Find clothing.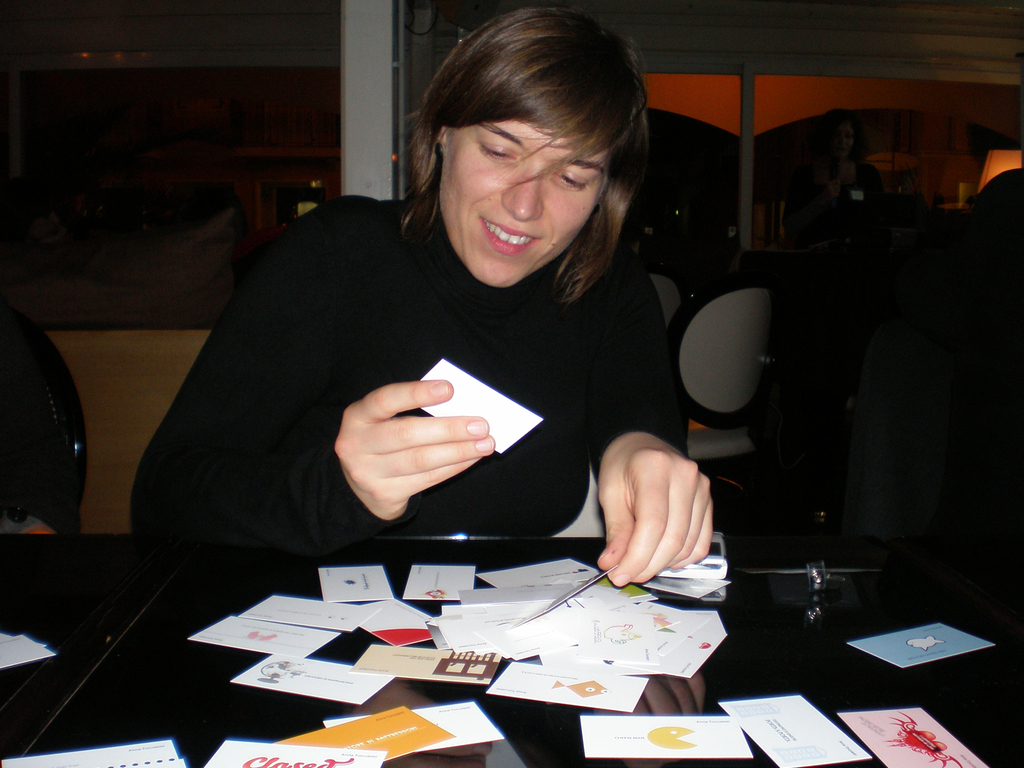
bbox=(148, 152, 721, 605).
